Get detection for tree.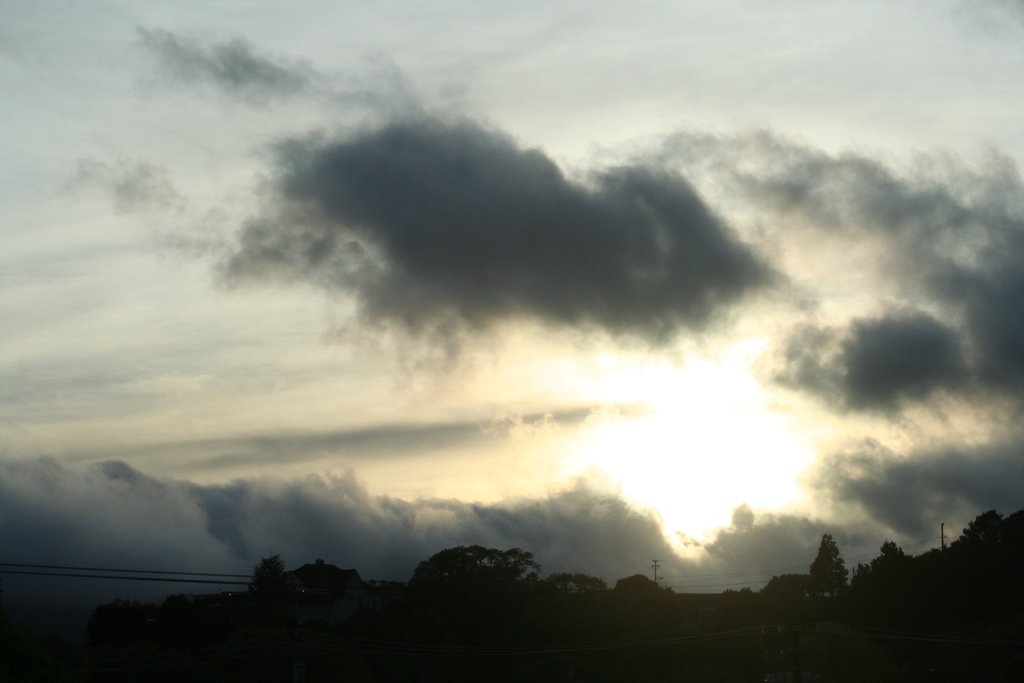
Detection: BBox(872, 544, 913, 587).
